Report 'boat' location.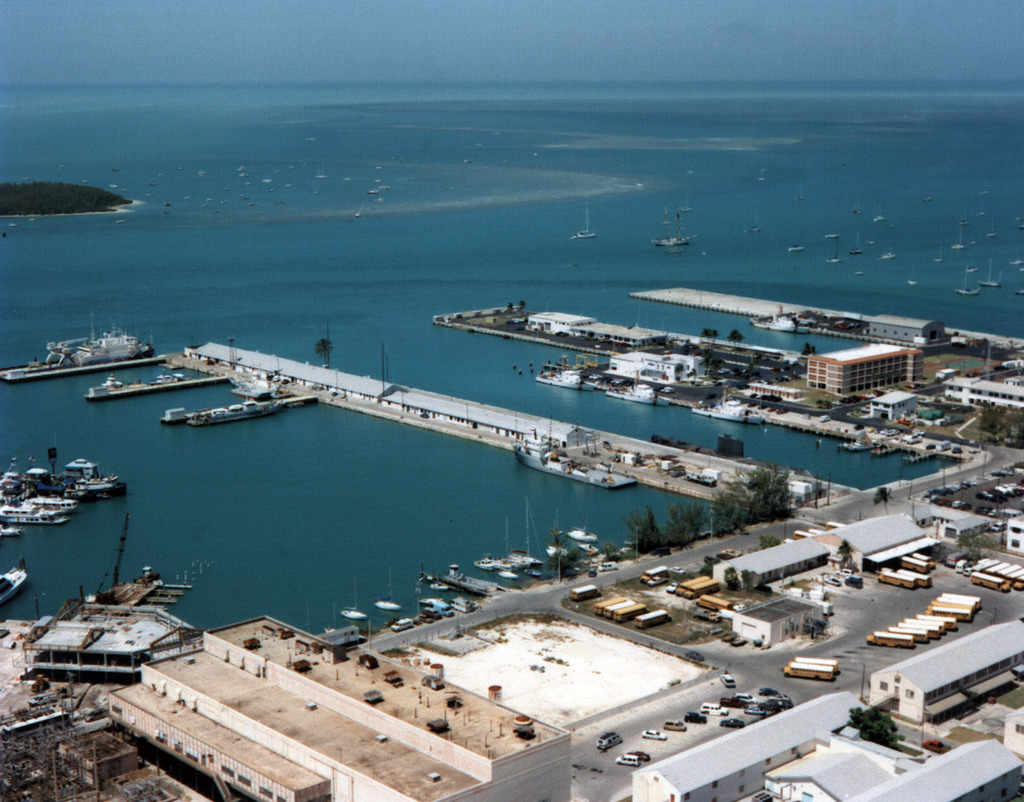
Report: bbox=[240, 172, 246, 174].
